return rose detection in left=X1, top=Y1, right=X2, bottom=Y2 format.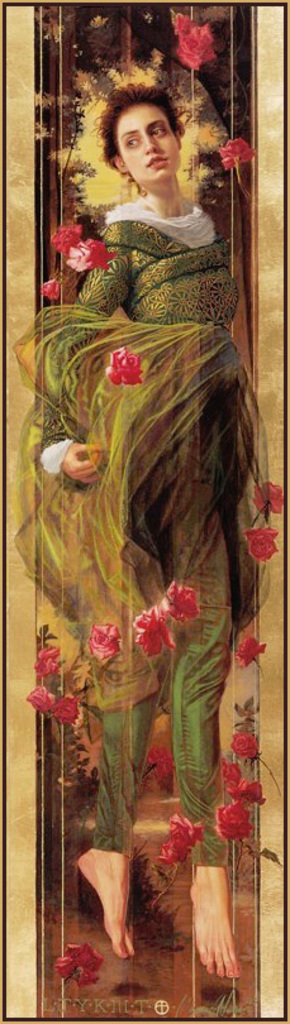
left=172, top=814, right=204, bottom=848.
